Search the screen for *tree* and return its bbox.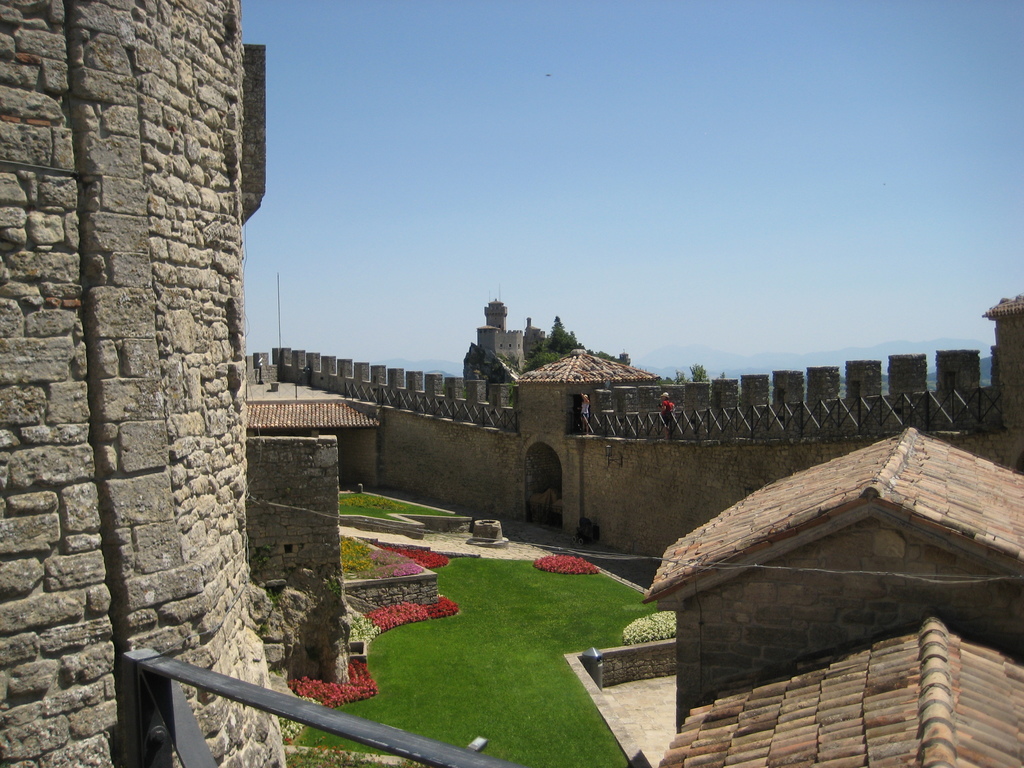
Found: 517/316/582/364.
